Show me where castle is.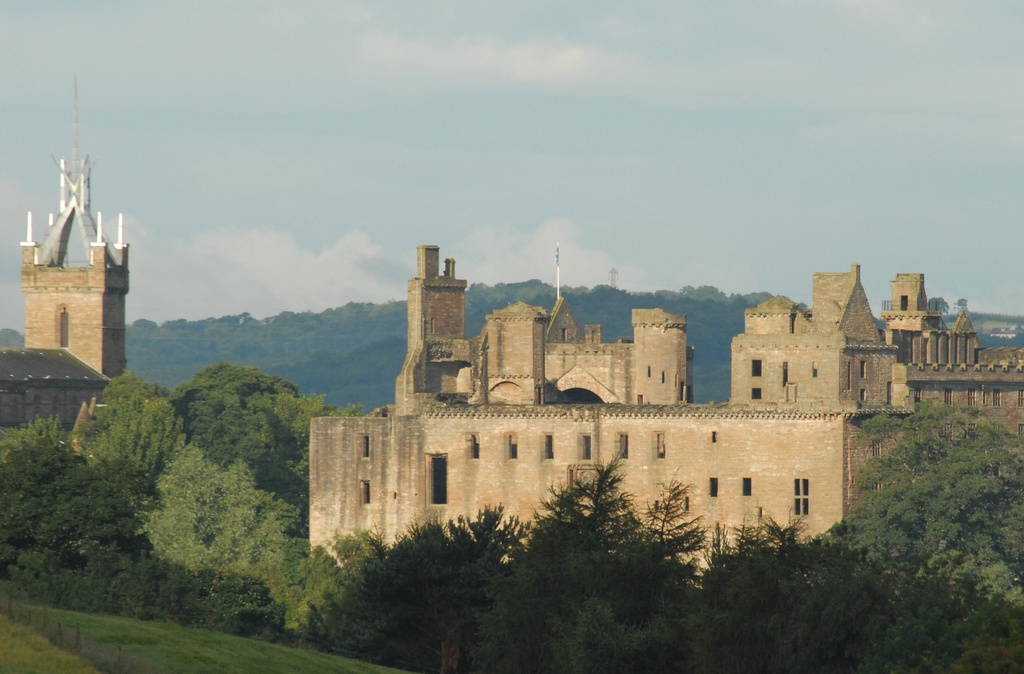
castle is at l=0, t=148, r=131, b=433.
